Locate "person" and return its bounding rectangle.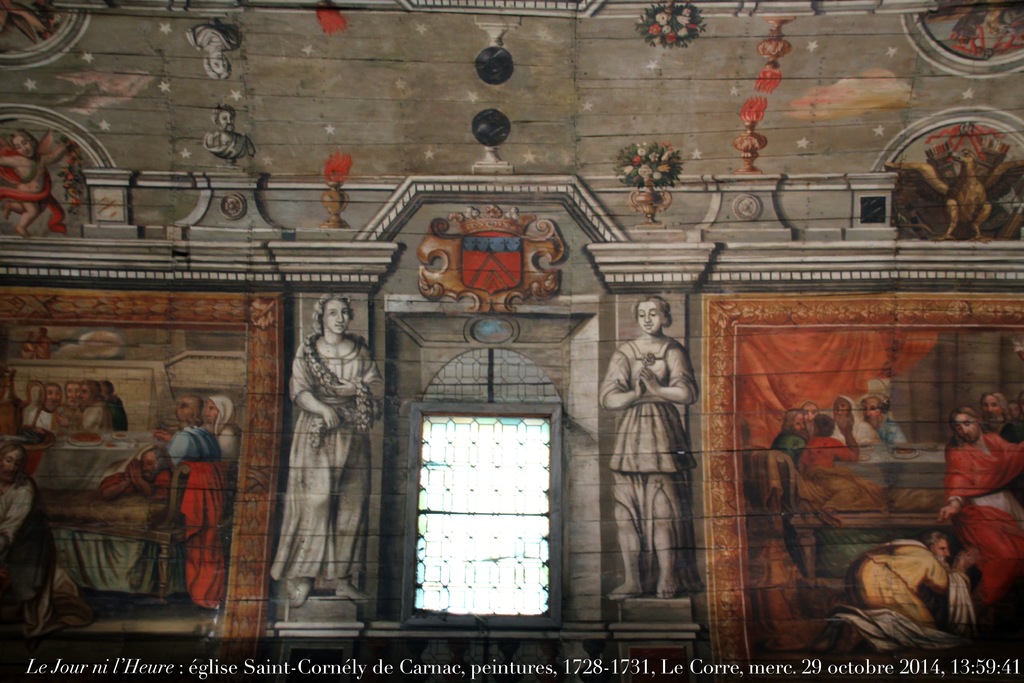
locate(980, 386, 1022, 441).
